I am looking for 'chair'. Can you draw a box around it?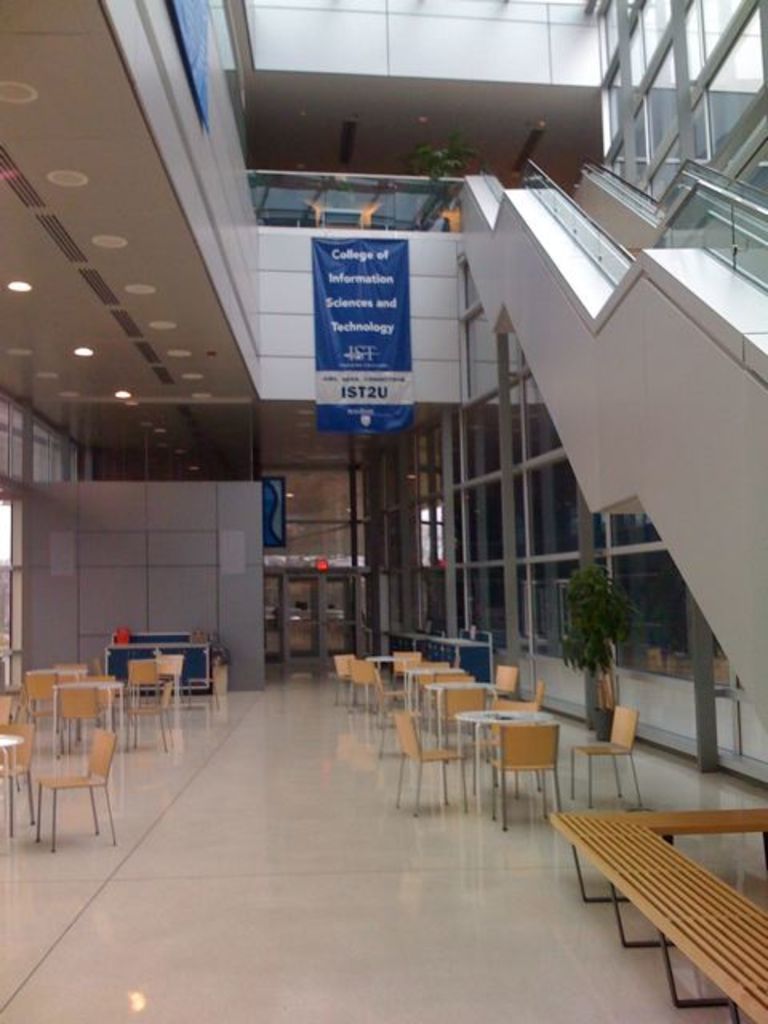
Sure, the bounding box is detection(126, 656, 162, 706).
